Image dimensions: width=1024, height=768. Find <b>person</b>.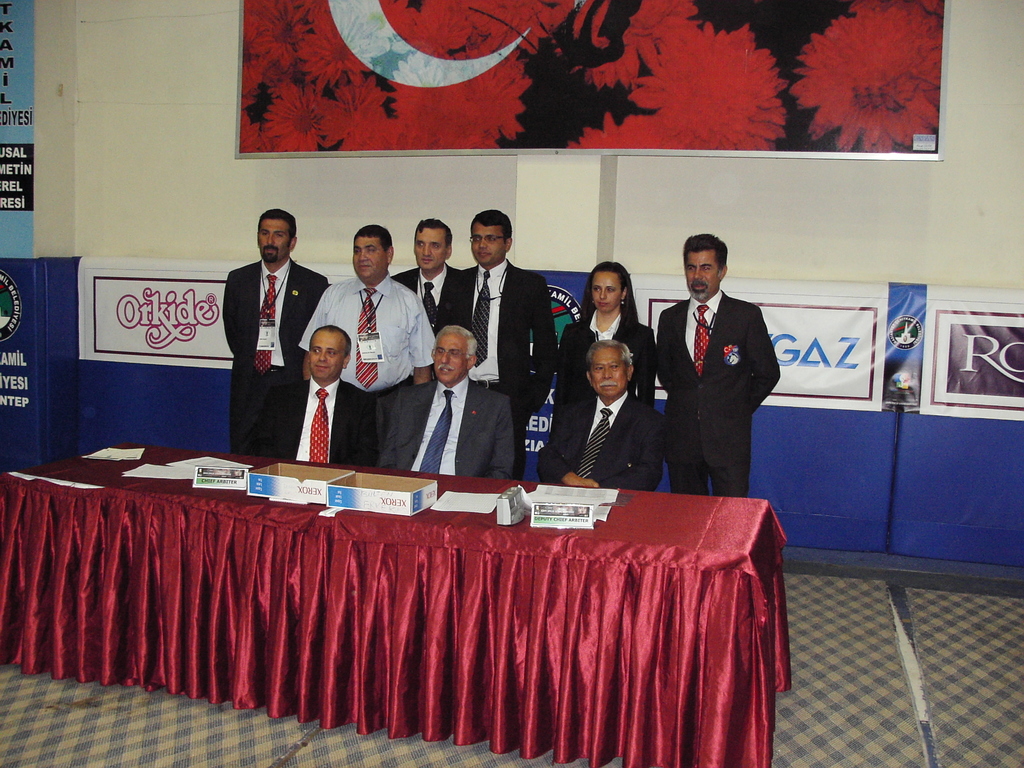
select_region(658, 219, 779, 516).
